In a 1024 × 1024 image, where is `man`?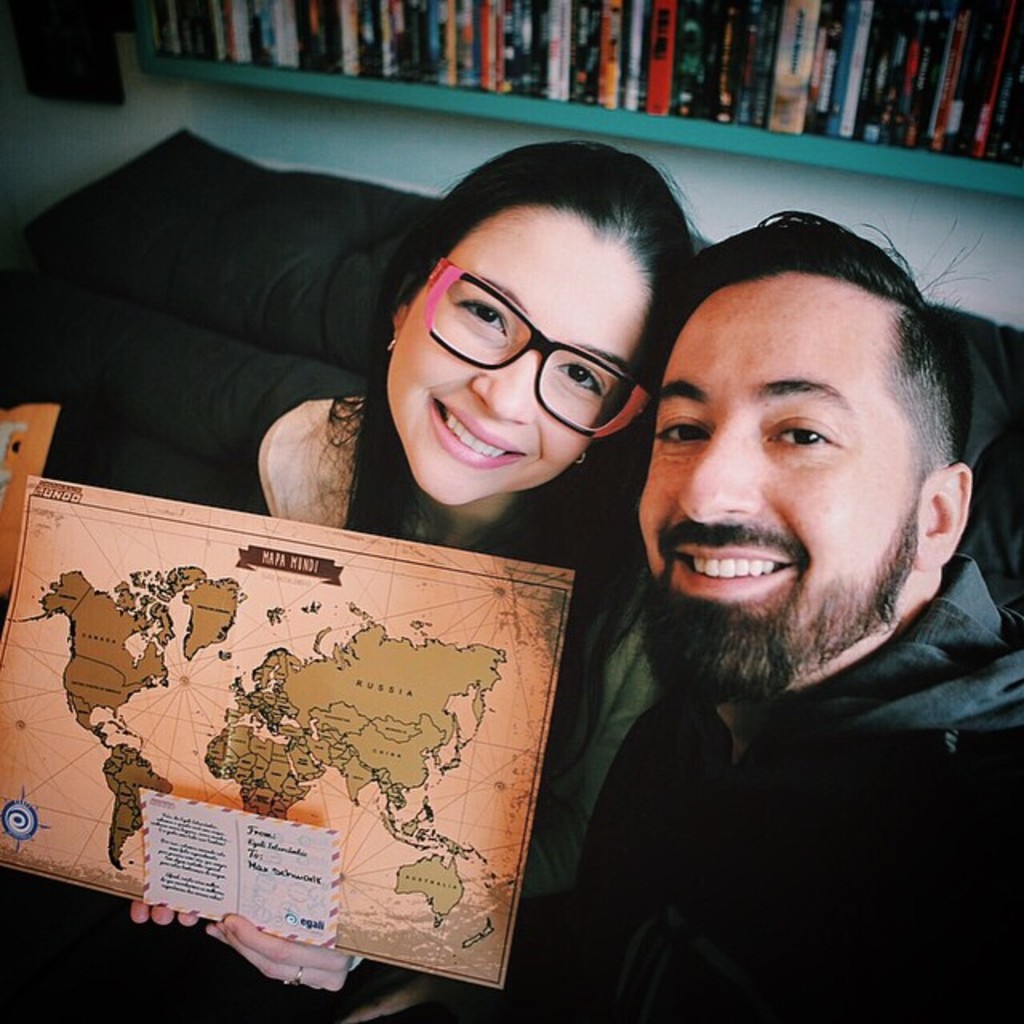
{"left": 512, "top": 197, "right": 1023, "bottom": 979}.
